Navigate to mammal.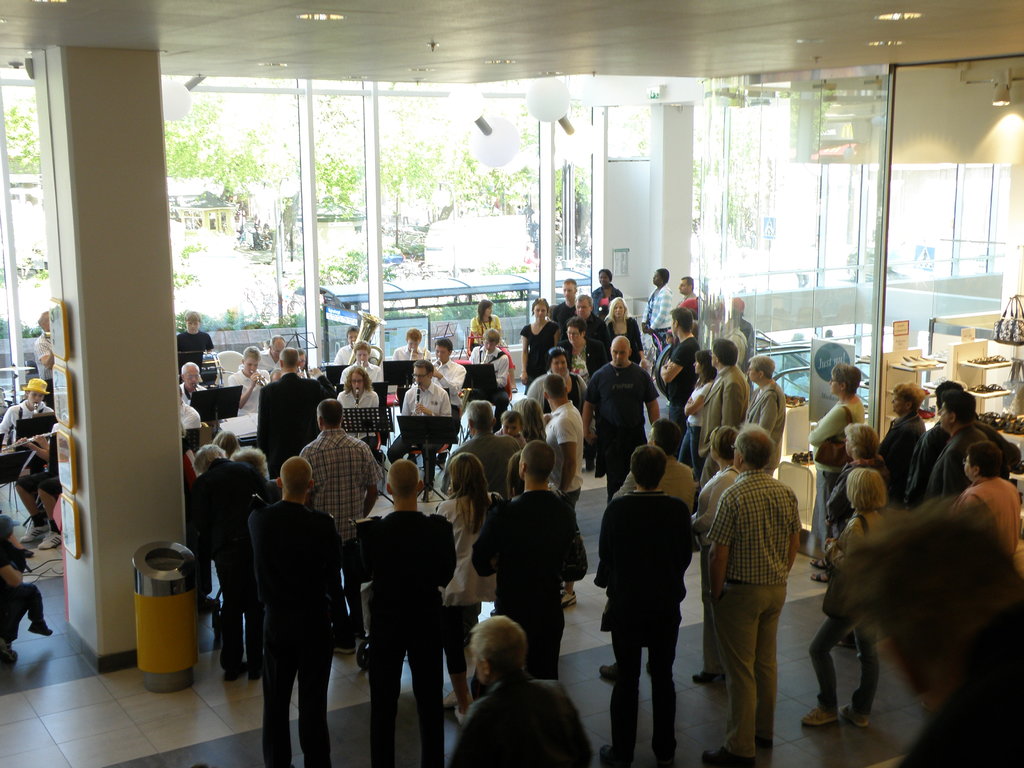
Navigation target: 702,333,758,435.
